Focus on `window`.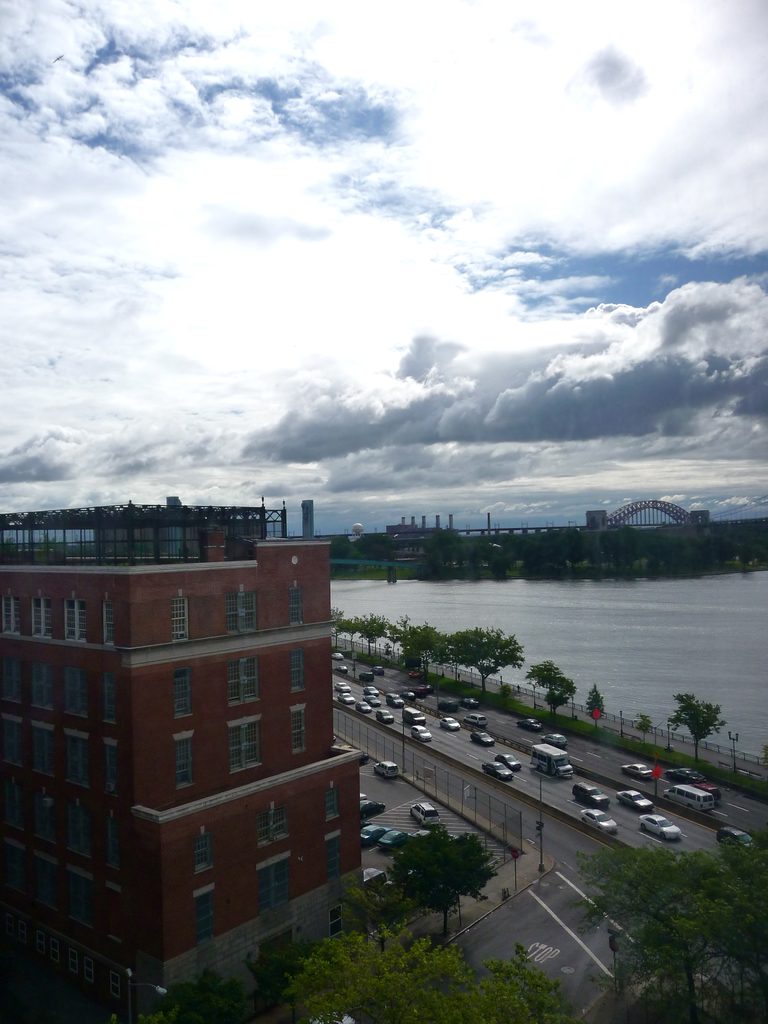
Focused at crop(170, 730, 195, 793).
